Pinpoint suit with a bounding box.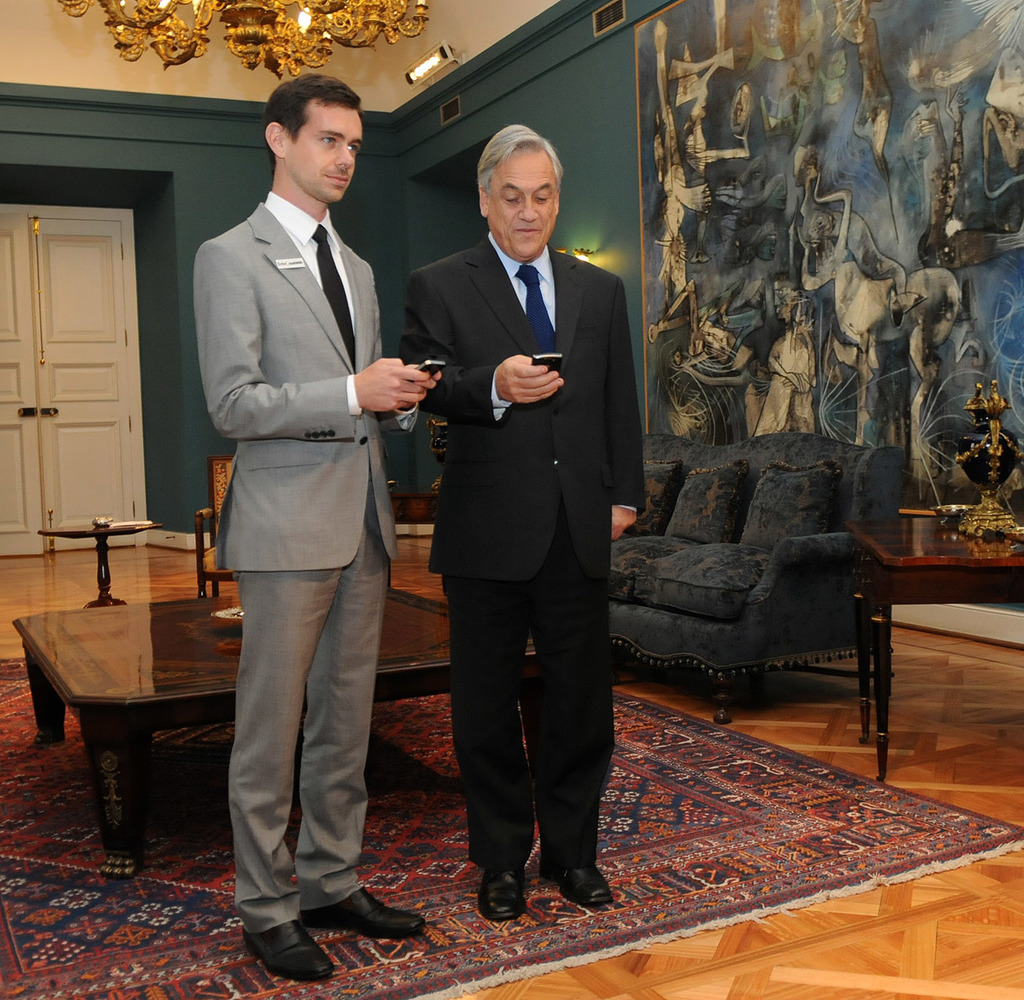
BBox(398, 232, 645, 877).
